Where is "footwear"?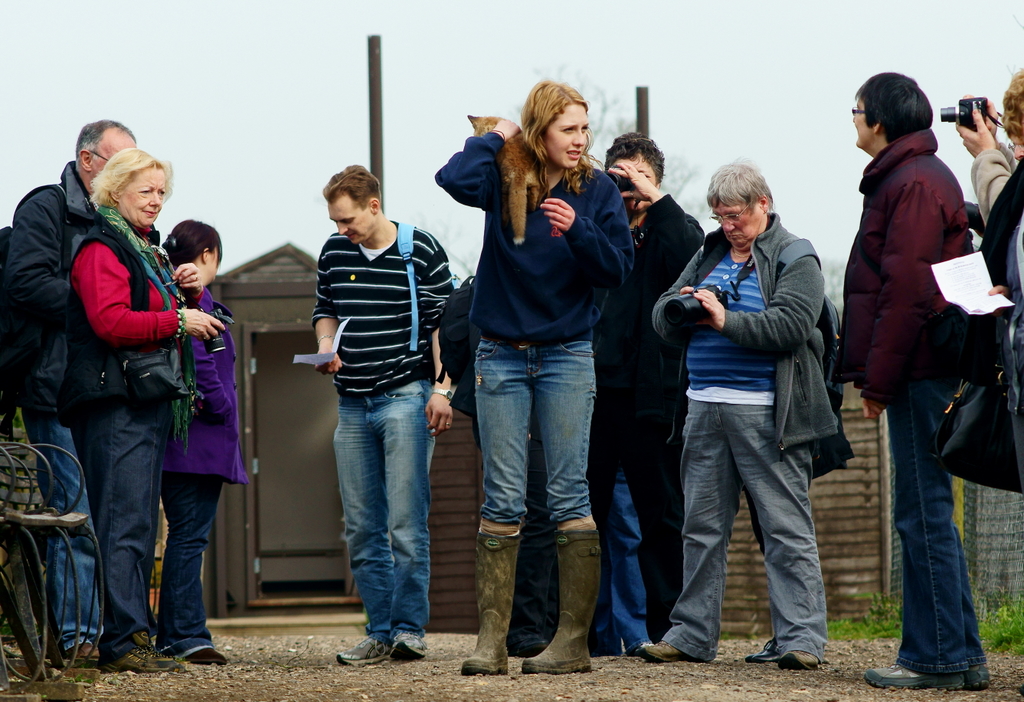
bbox=(132, 628, 177, 662).
